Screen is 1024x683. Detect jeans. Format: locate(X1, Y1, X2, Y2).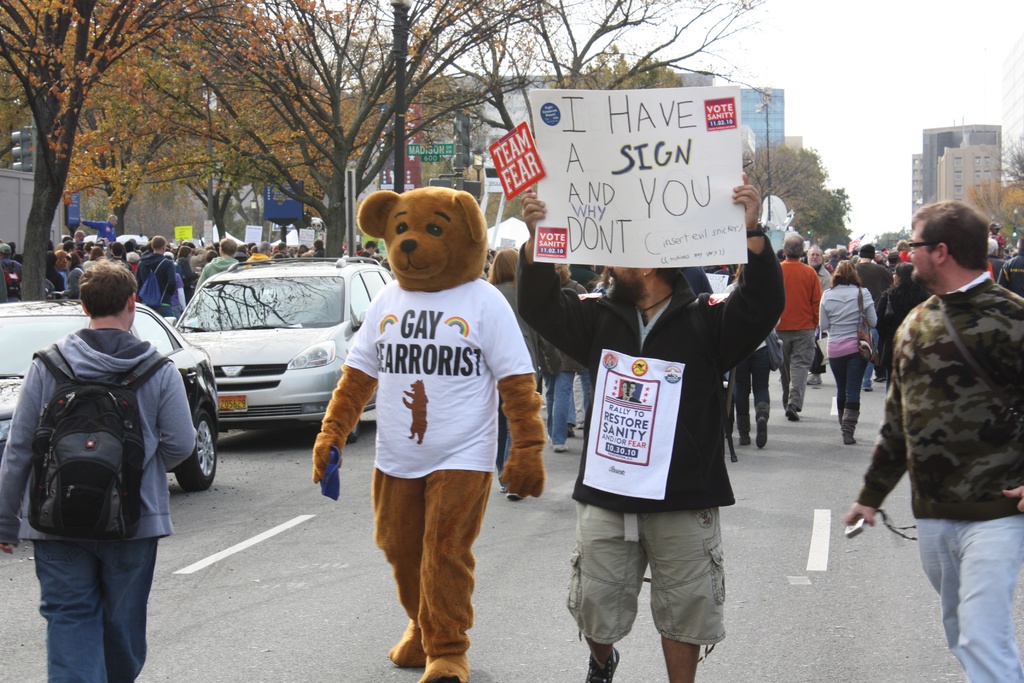
locate(541, 368, 575, 448).
